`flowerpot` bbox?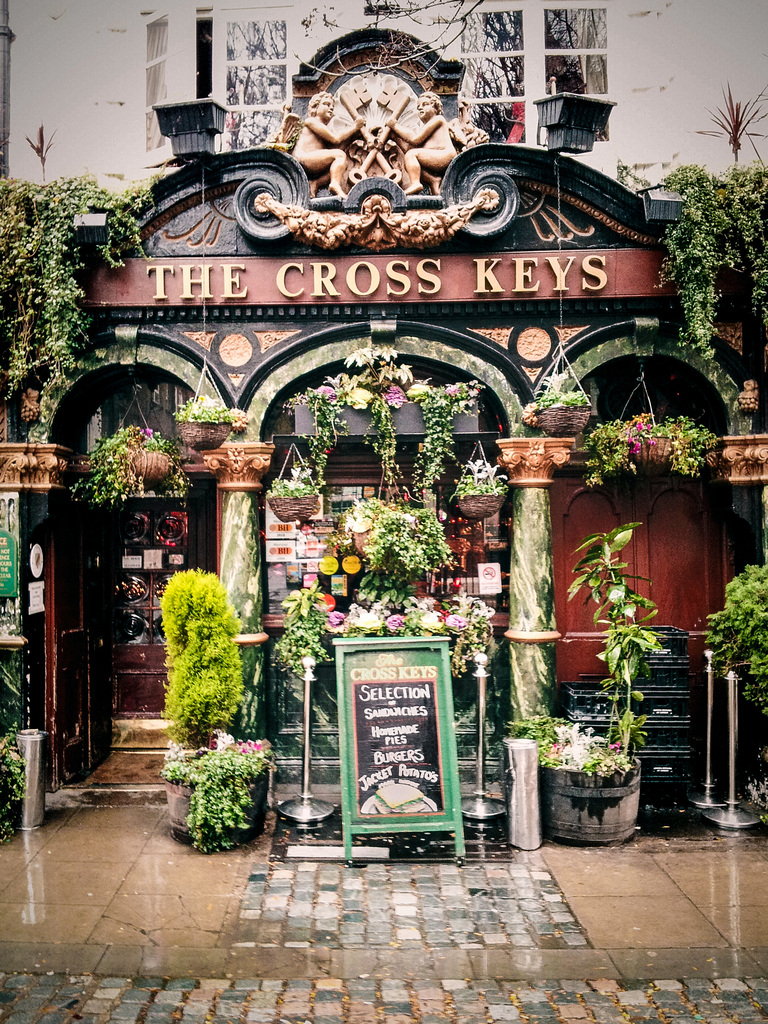
[461, 486, 501, 522]
